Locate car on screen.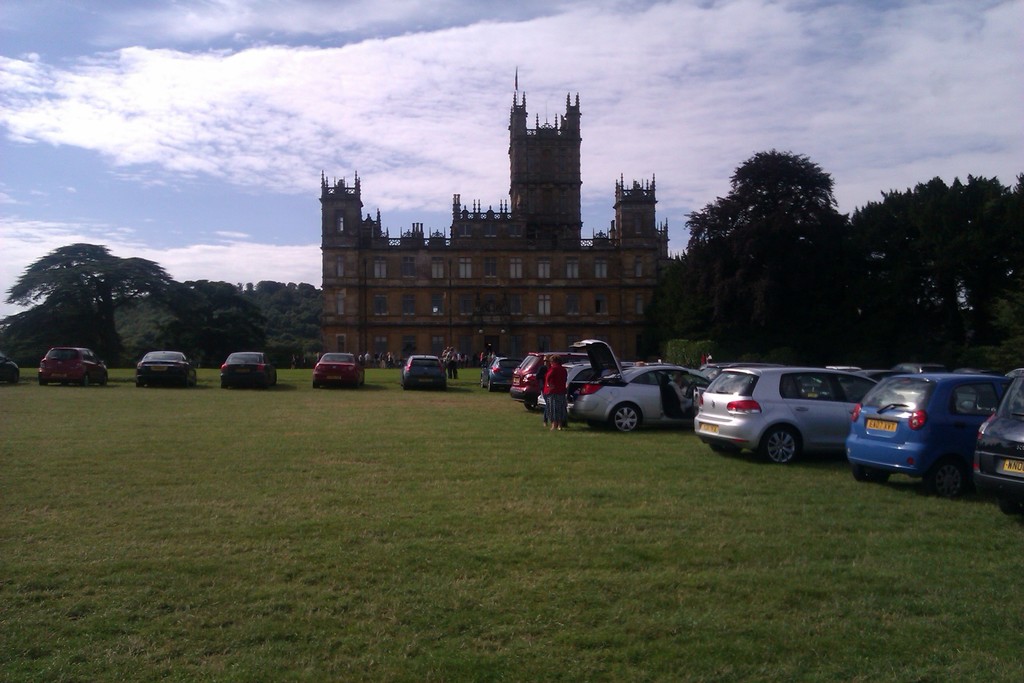
On screen at 220,350,278,390.
